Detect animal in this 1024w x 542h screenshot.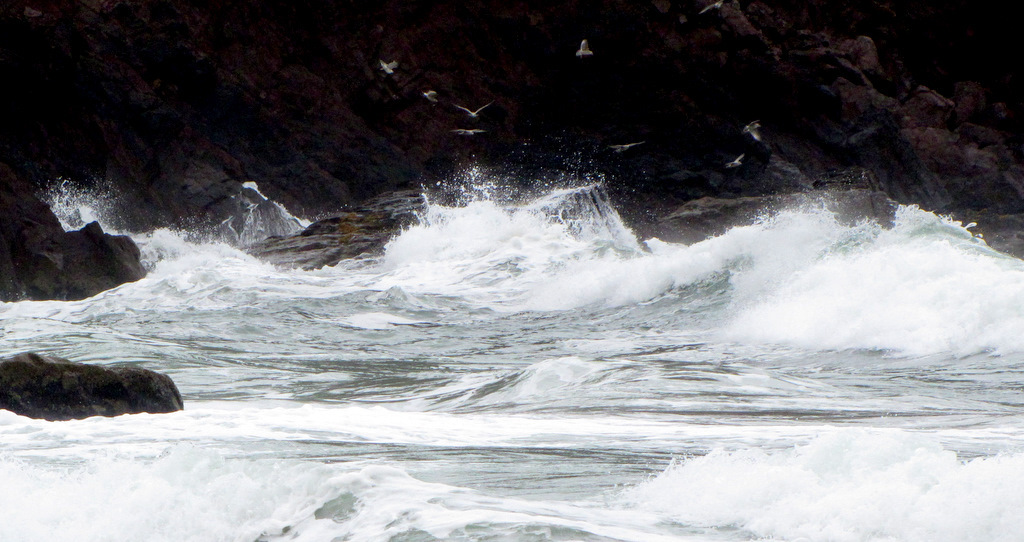
Detection: box=[576, 42, 593, 57].
